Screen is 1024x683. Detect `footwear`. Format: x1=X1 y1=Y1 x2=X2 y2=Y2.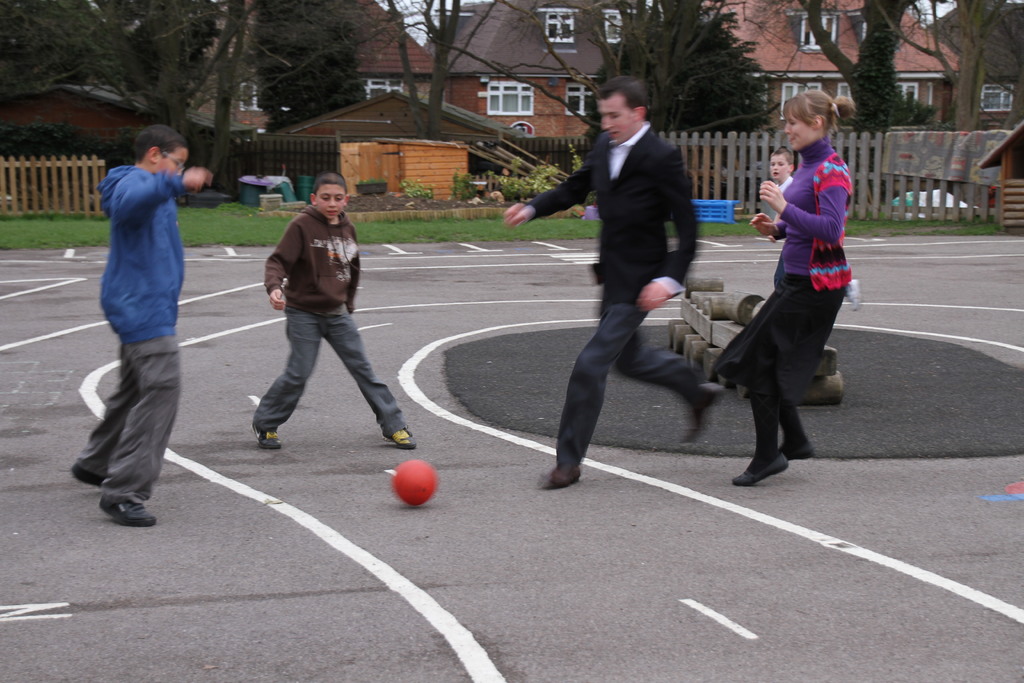
x1=540 y1=462 x2=582 y2=487.
